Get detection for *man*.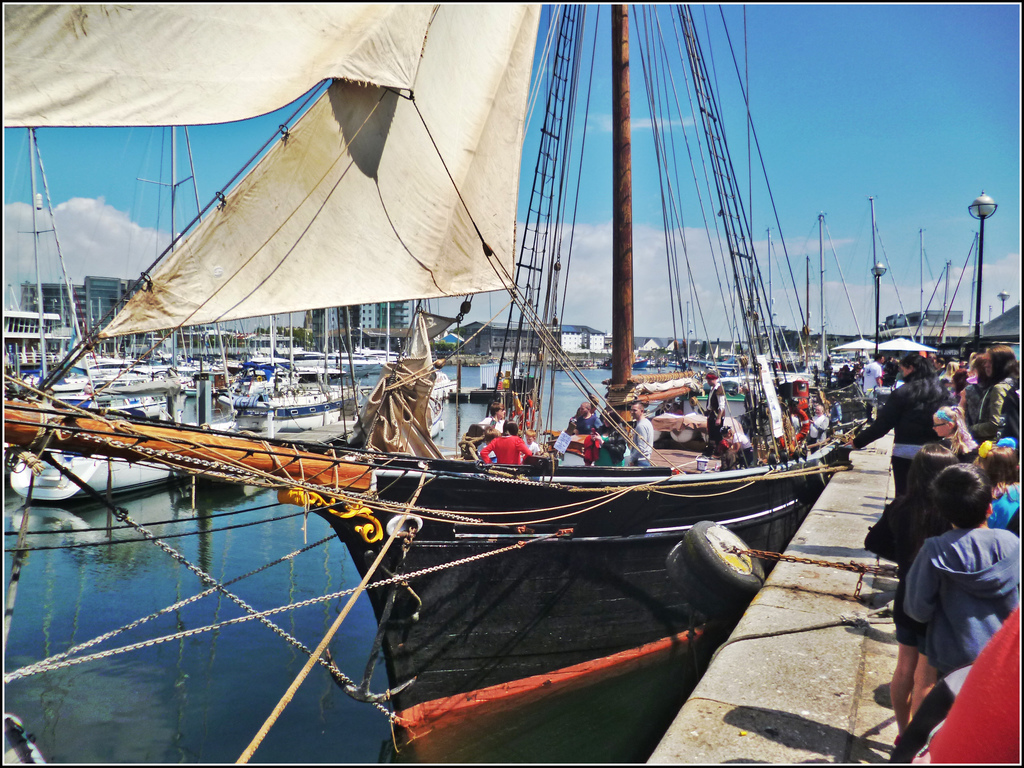
Detection: 570:400:605:440.
